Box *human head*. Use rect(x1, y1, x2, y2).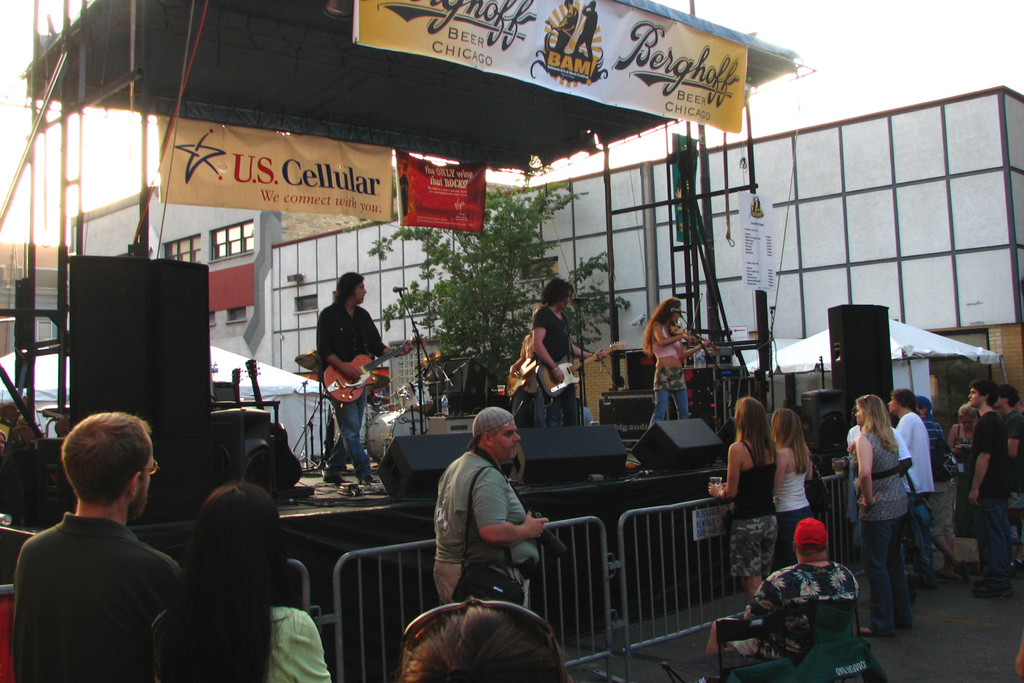
rect(768, 411, 805, 447).
